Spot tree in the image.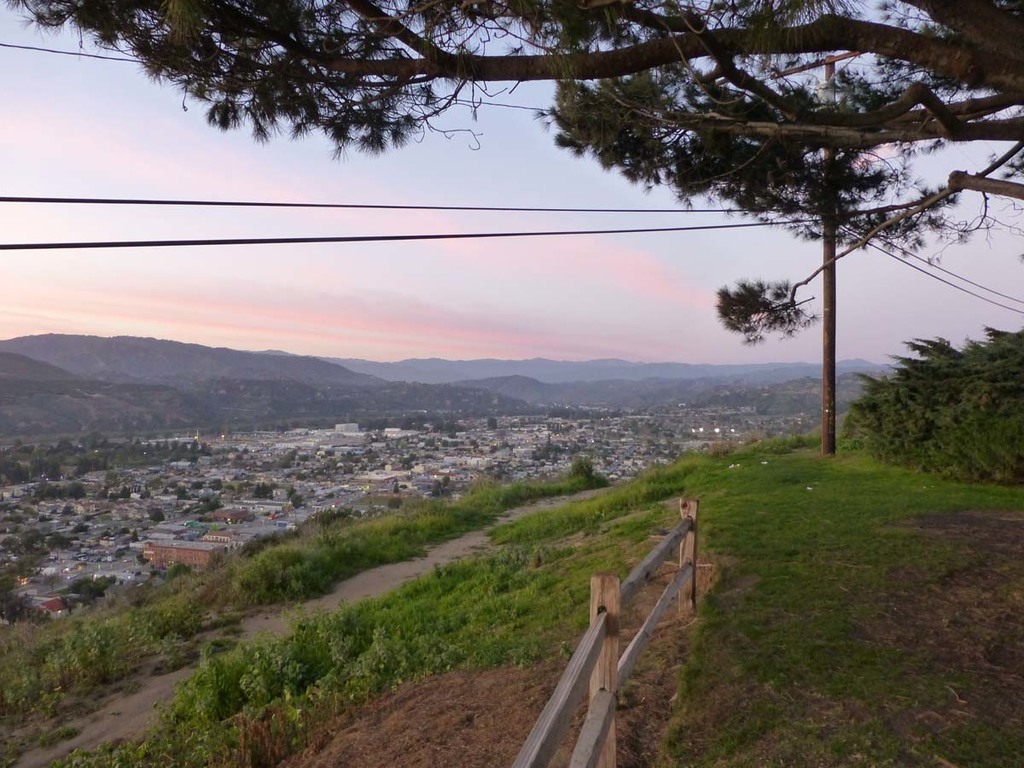
tree found at box=[298, 457, 306, 464].
